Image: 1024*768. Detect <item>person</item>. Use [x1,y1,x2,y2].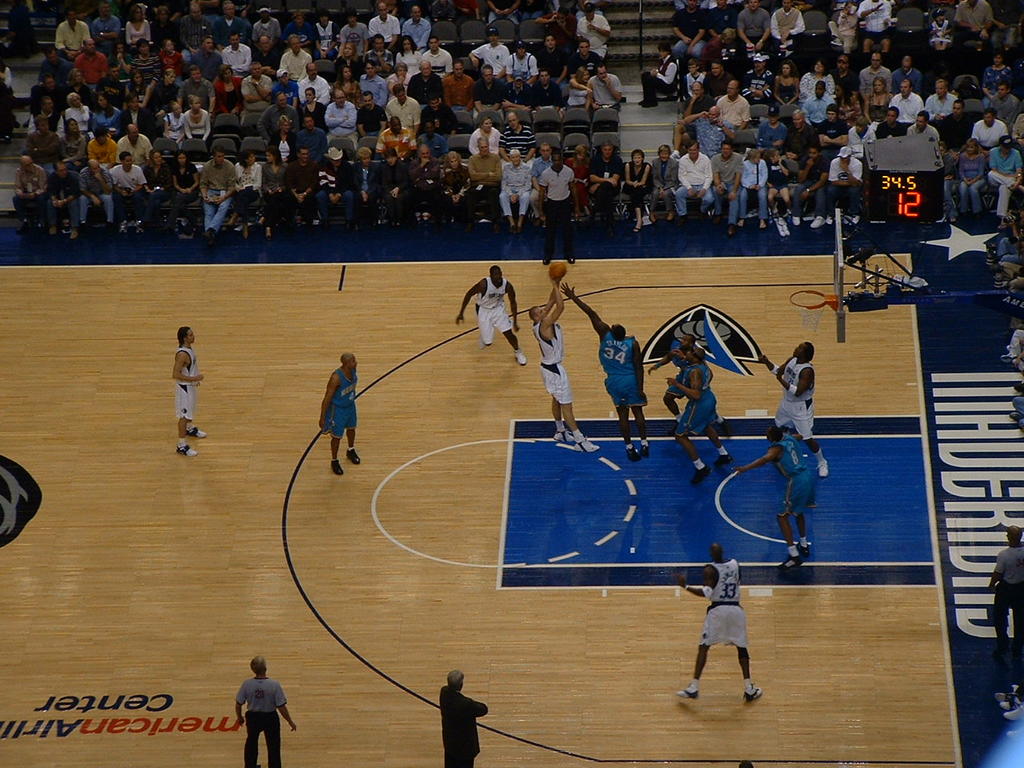
[686,79,714,115].
